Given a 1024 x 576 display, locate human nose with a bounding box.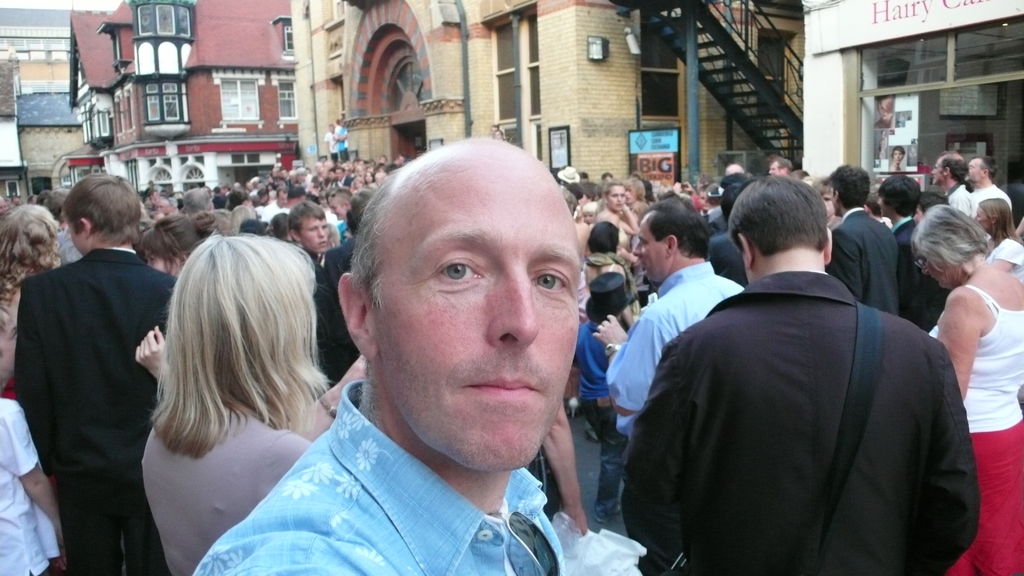
Located: region(483, 266, 540, 351).
